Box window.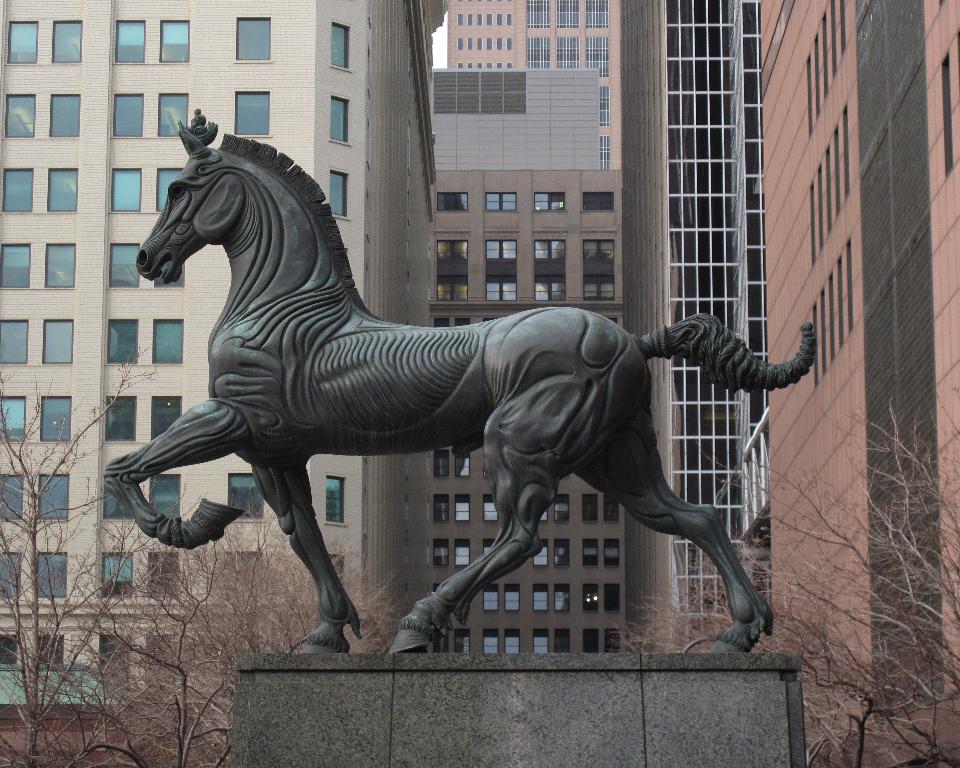
[left=155, top=92, right=192, bottom=136].
